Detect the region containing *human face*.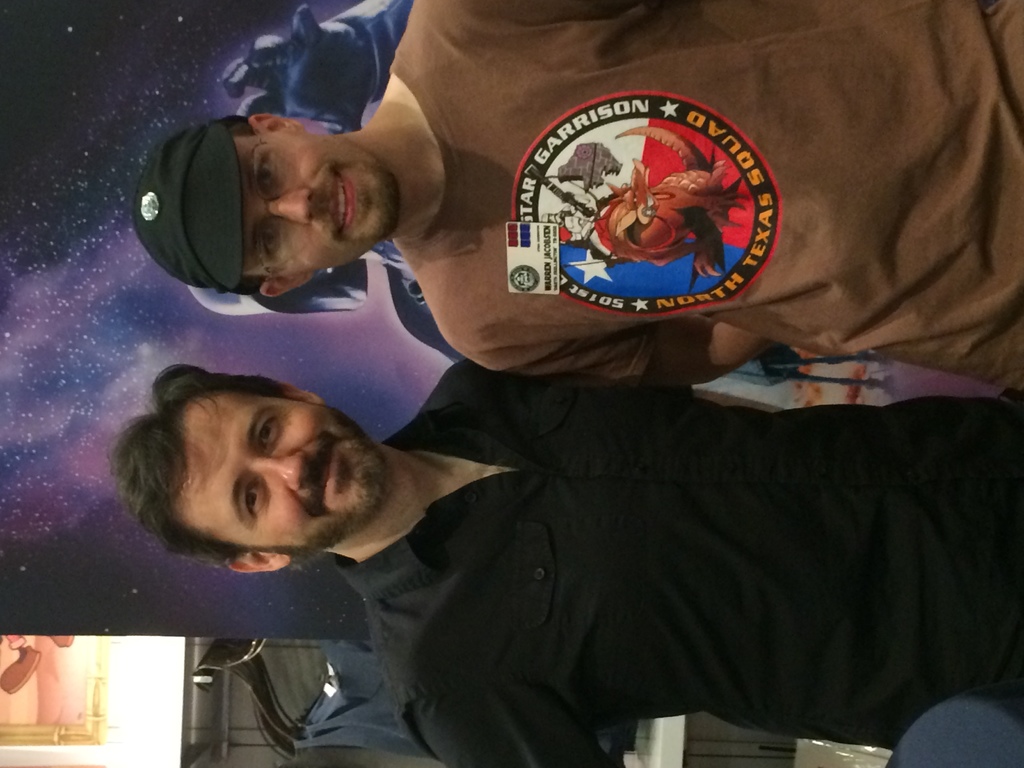
Rect(567, 217, 583, 234).
